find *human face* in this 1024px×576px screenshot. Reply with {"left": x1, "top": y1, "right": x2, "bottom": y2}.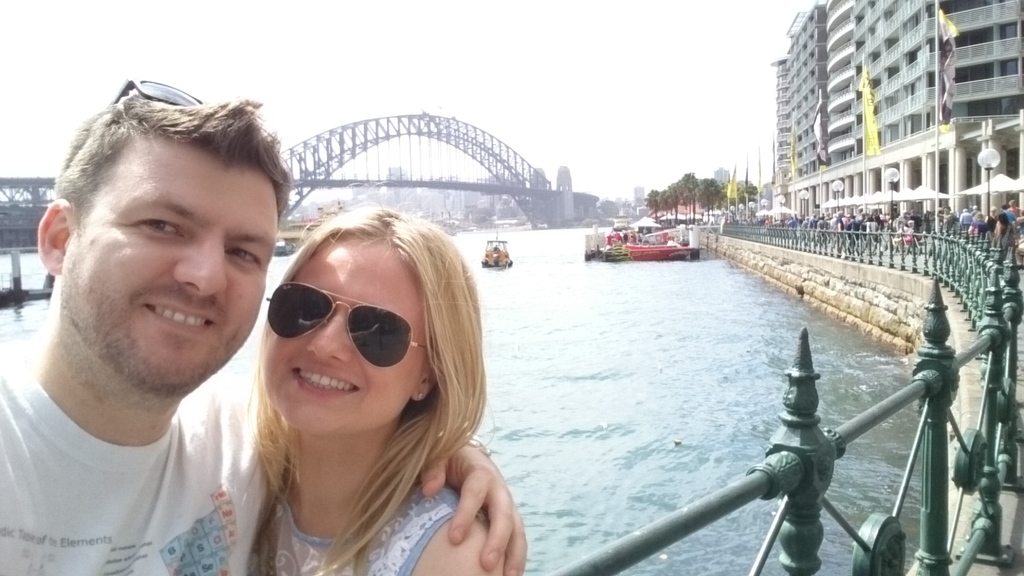
{"left": 262, "top": 243, "right": 430, "bottom": 441}.
